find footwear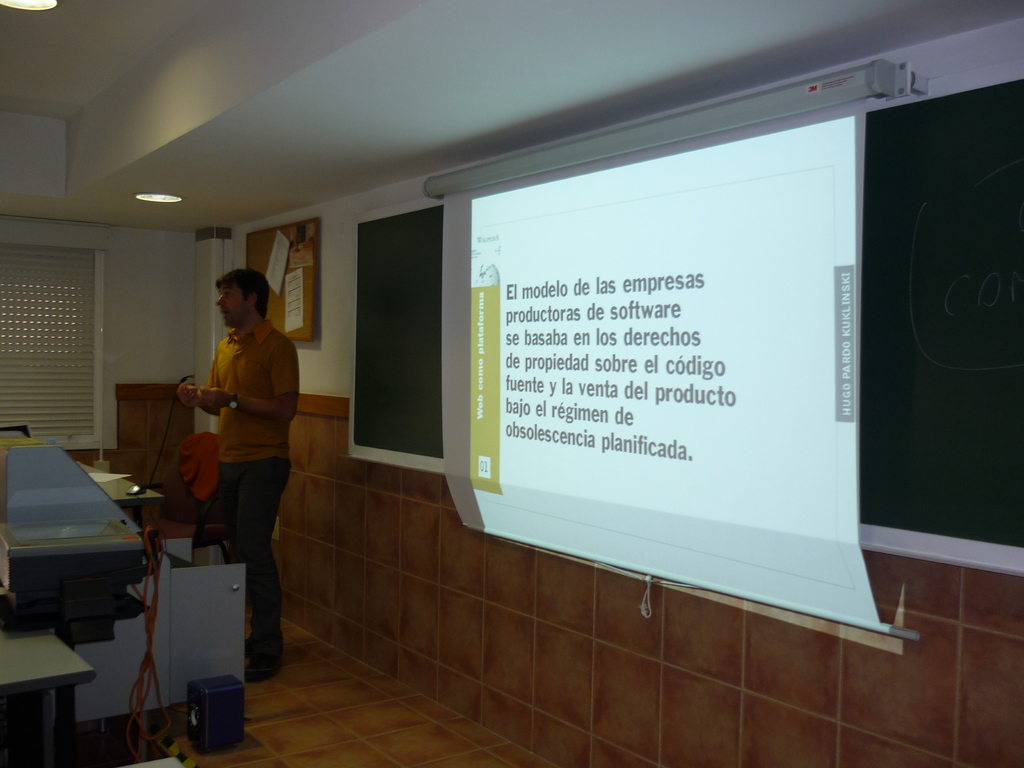
[x1=241, y1=631, x2=275, y2=685]
